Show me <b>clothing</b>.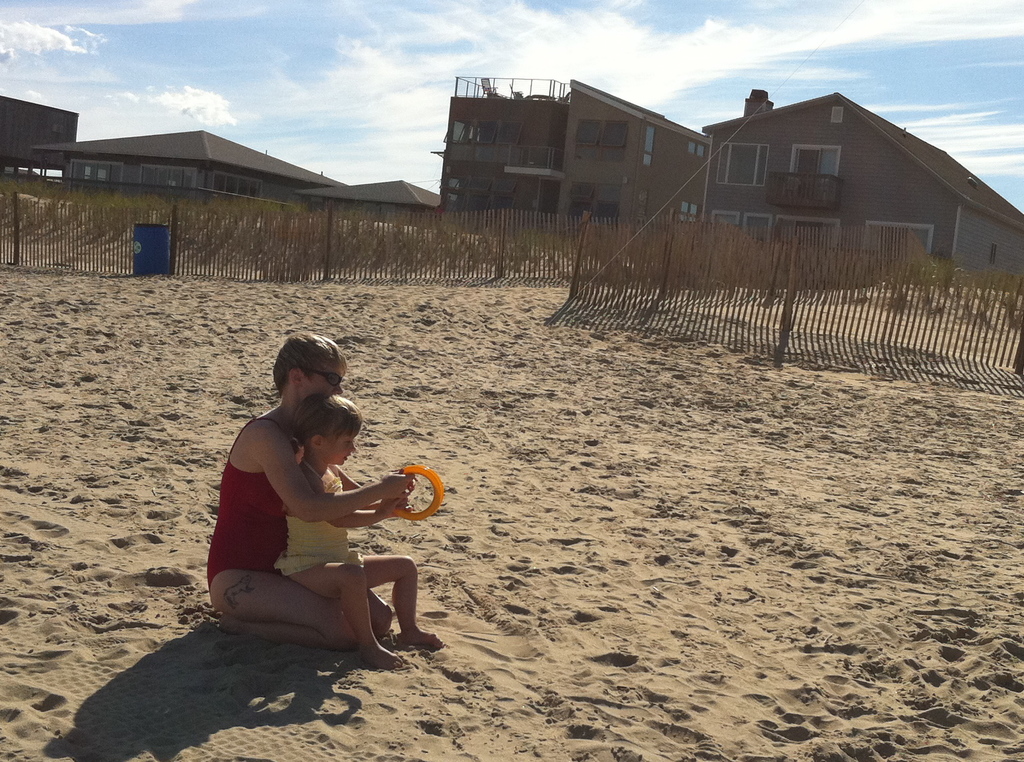
<b>clothing</b> is here: box(207, 419, 278, 585).
